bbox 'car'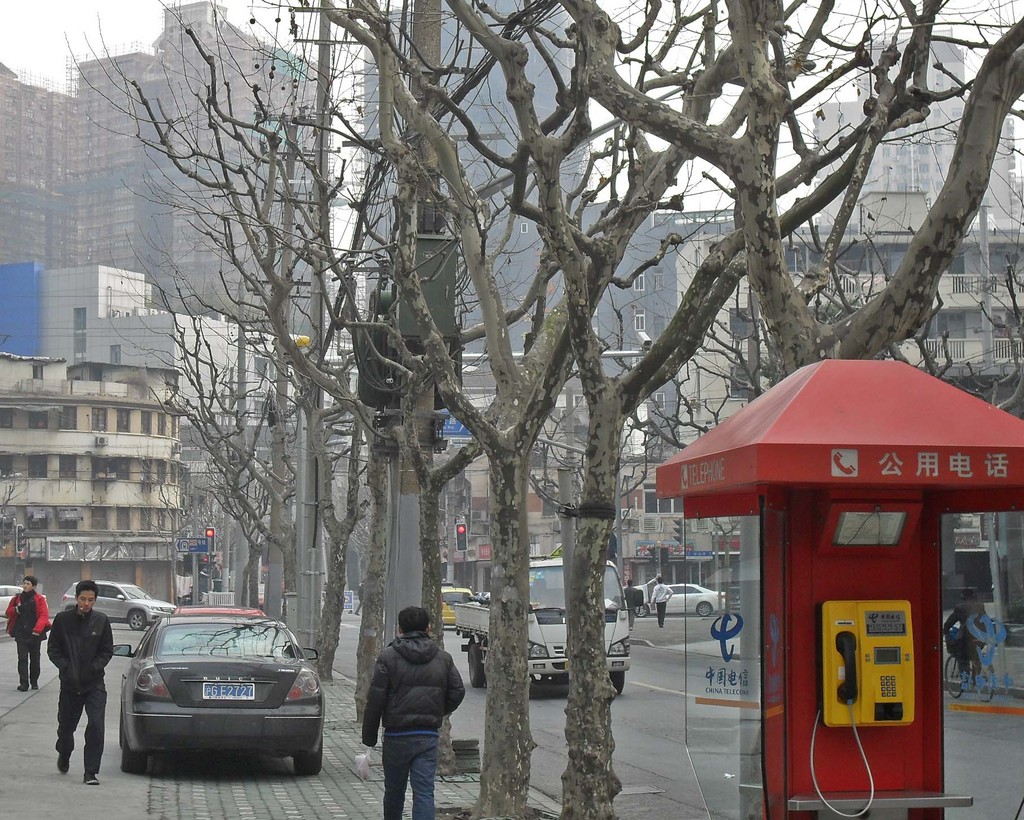
x1=108, y1=615, x2=323, y2=778
